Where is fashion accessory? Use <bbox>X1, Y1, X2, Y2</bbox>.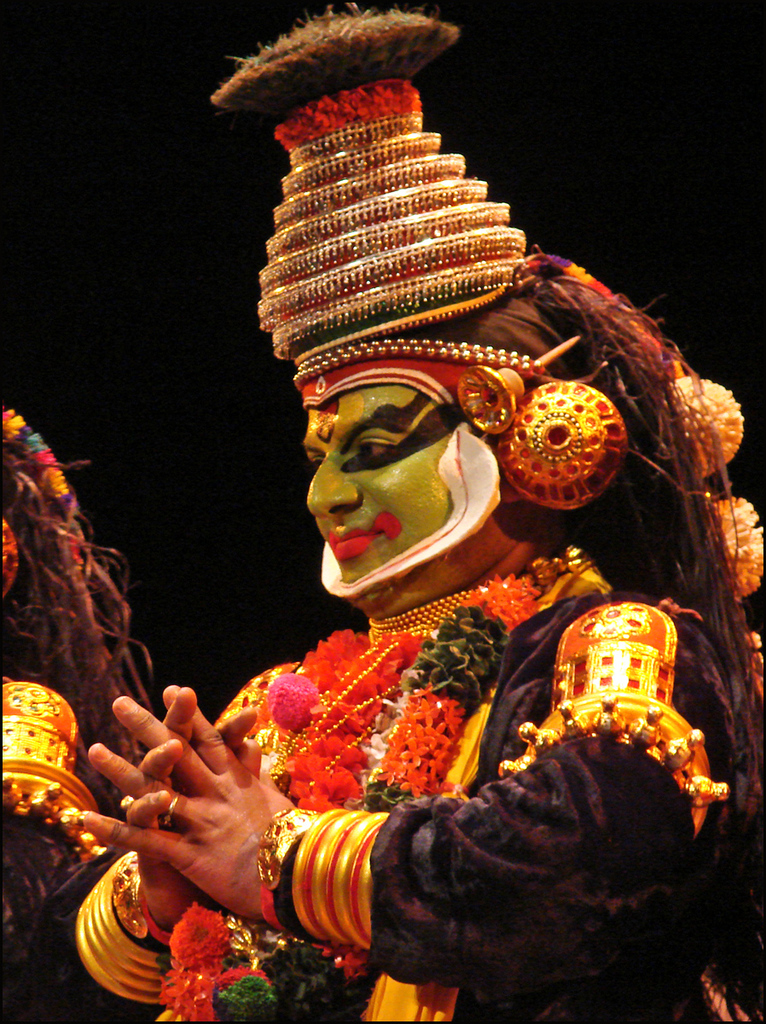
<bbox>118, 789, 135, 811</bbox>.
